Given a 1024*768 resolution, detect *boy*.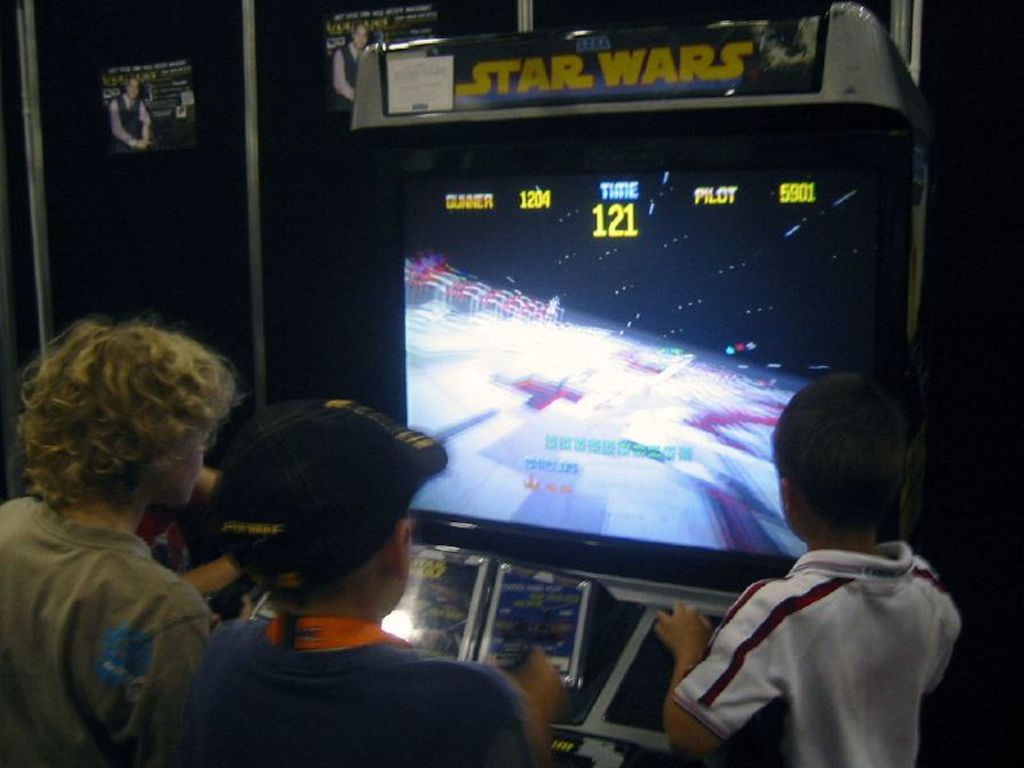
652/372/959/767.
